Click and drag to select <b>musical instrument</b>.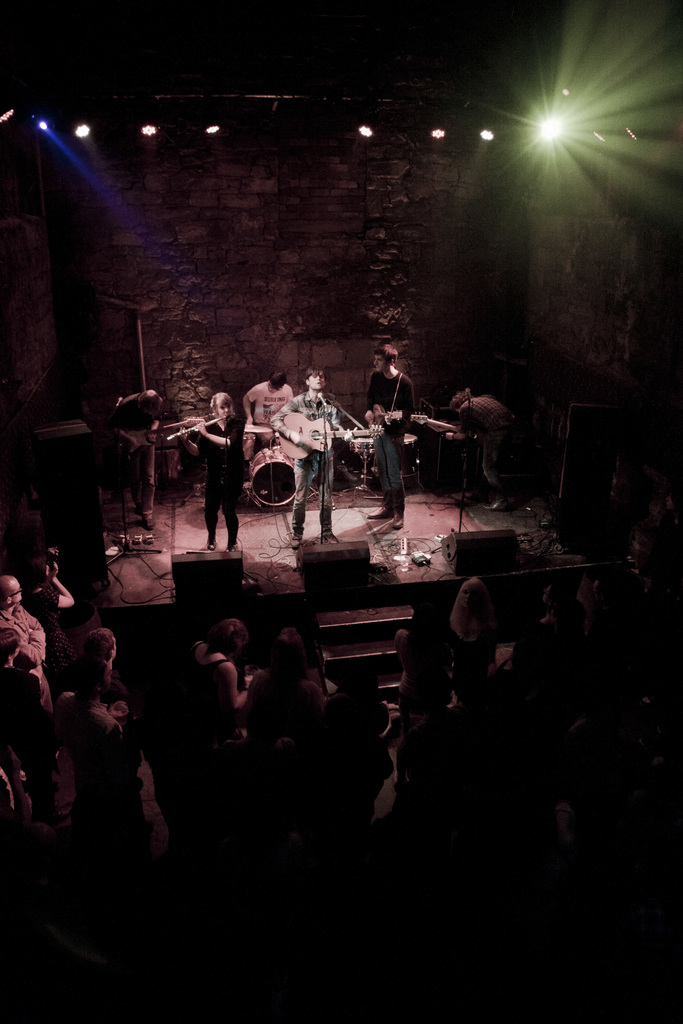
Selection: [356,402,437,433].
